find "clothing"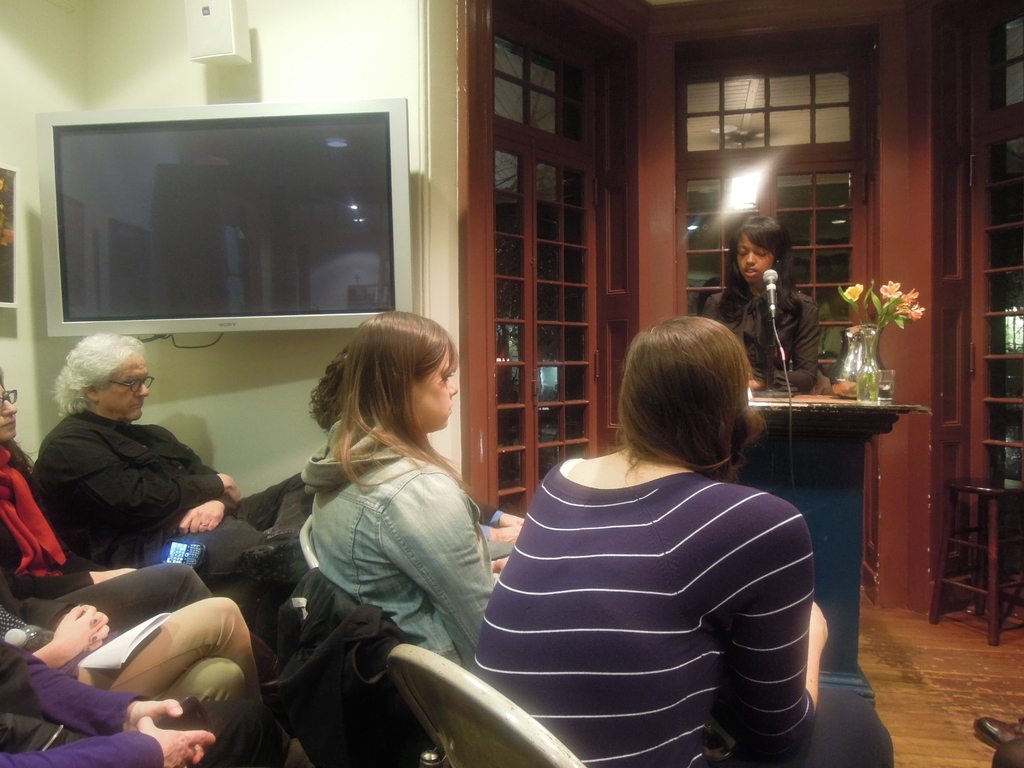
bbox=[0, 514, 280, 767]
